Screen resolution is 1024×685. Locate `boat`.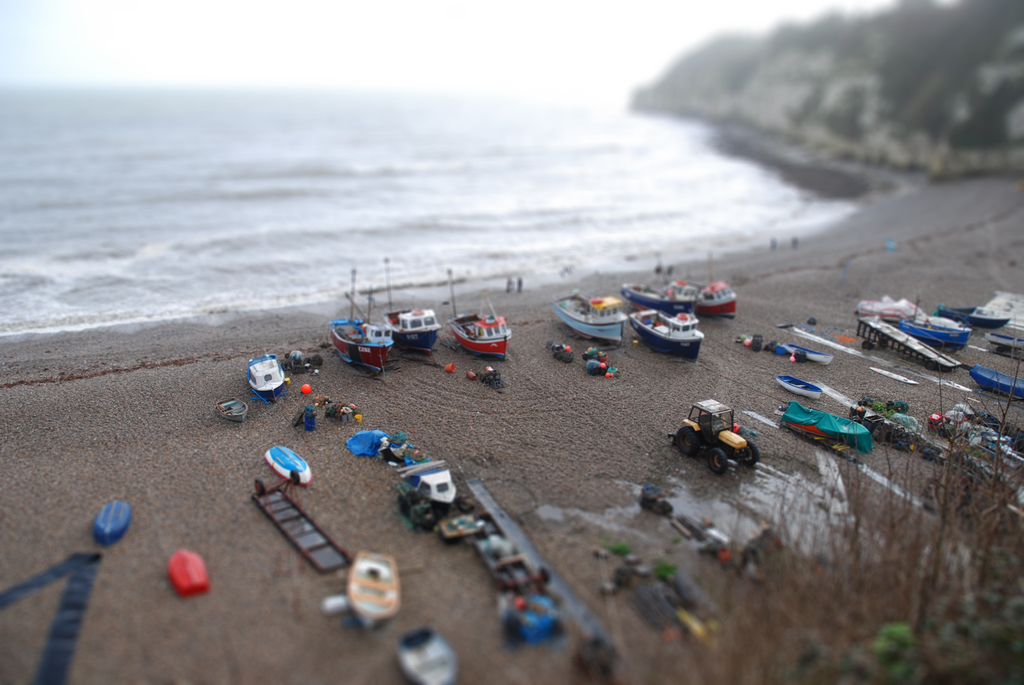
214, 398, 249, 426.
